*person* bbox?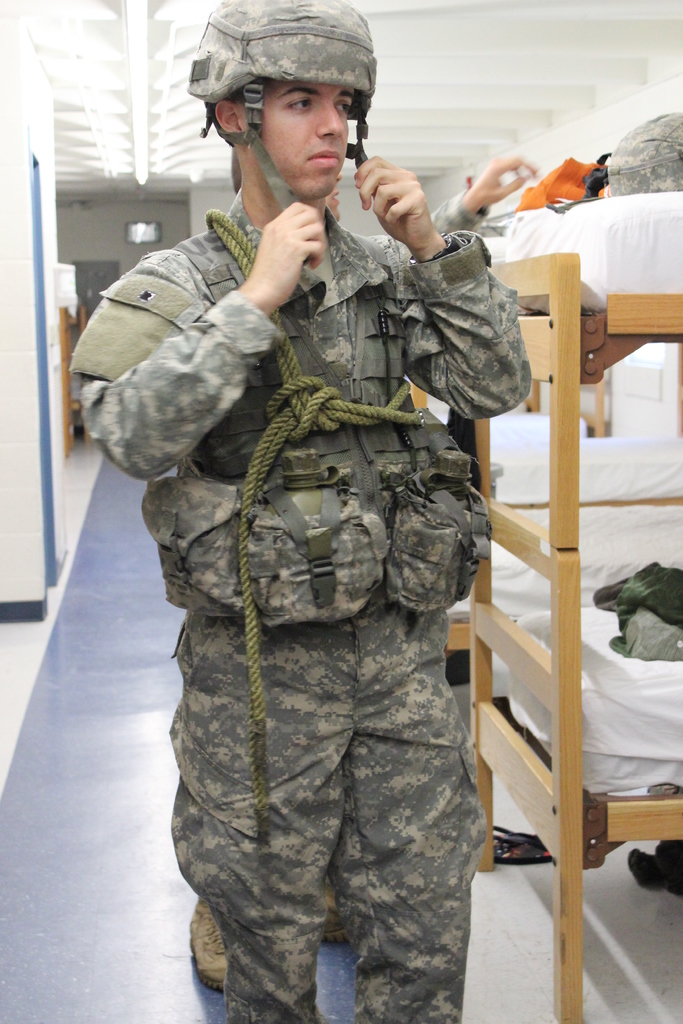
crop(64, 0, 537, 1023)
